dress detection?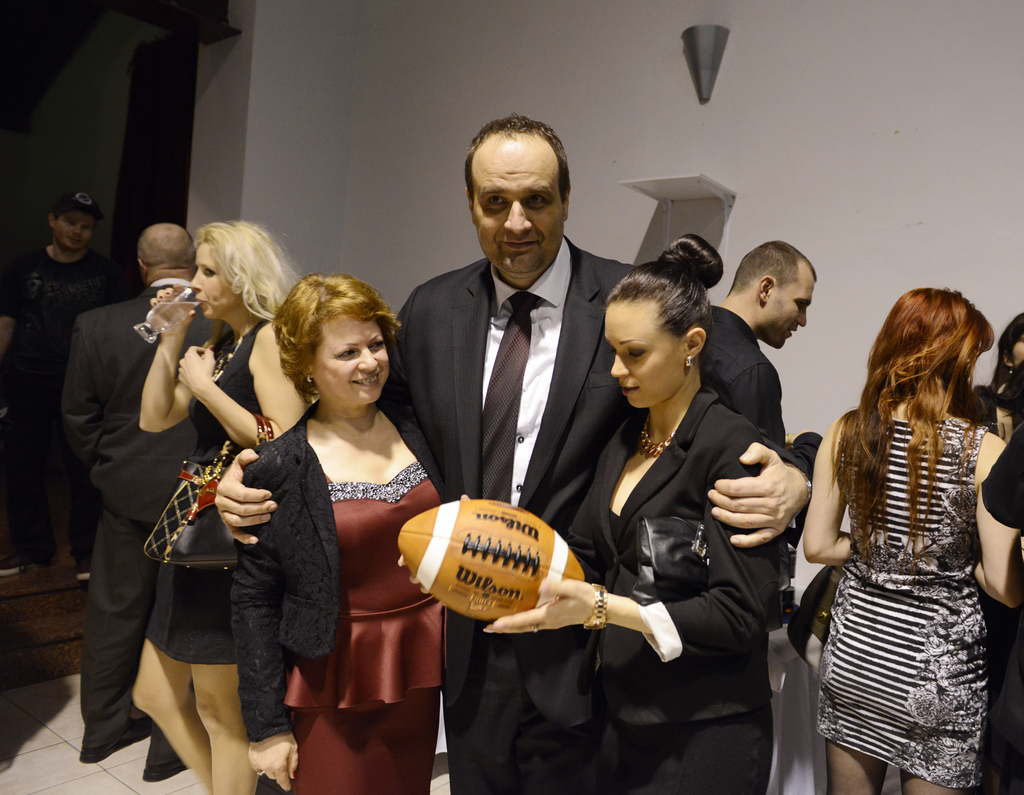
(left=282, top=461, right=447, bottom=794)
